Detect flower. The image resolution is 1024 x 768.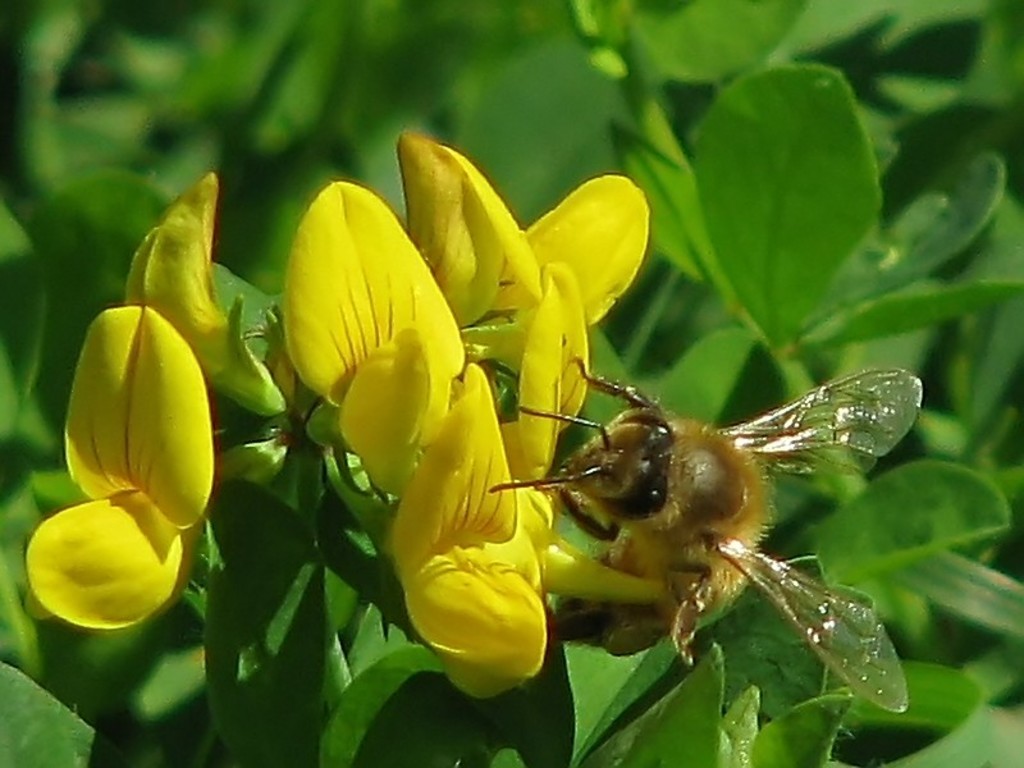
{"left": 115, "top": 170, "right": 285, "bottom": 421}.
